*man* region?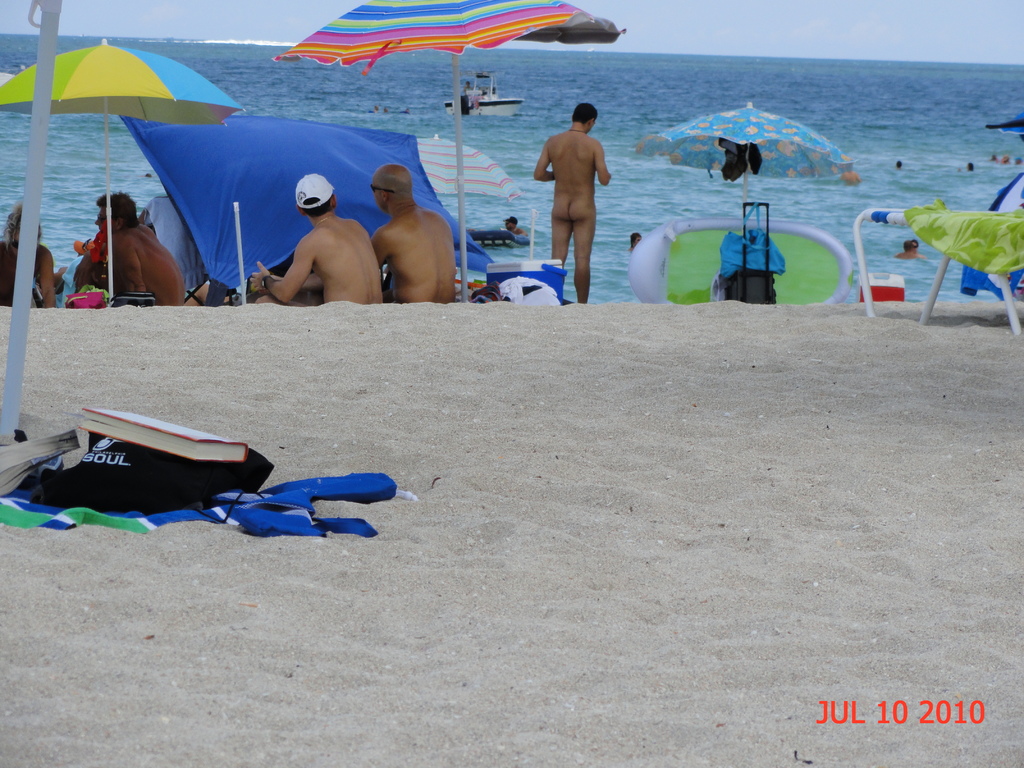
[x1=251, y1=172, x2=383, y2=304]
